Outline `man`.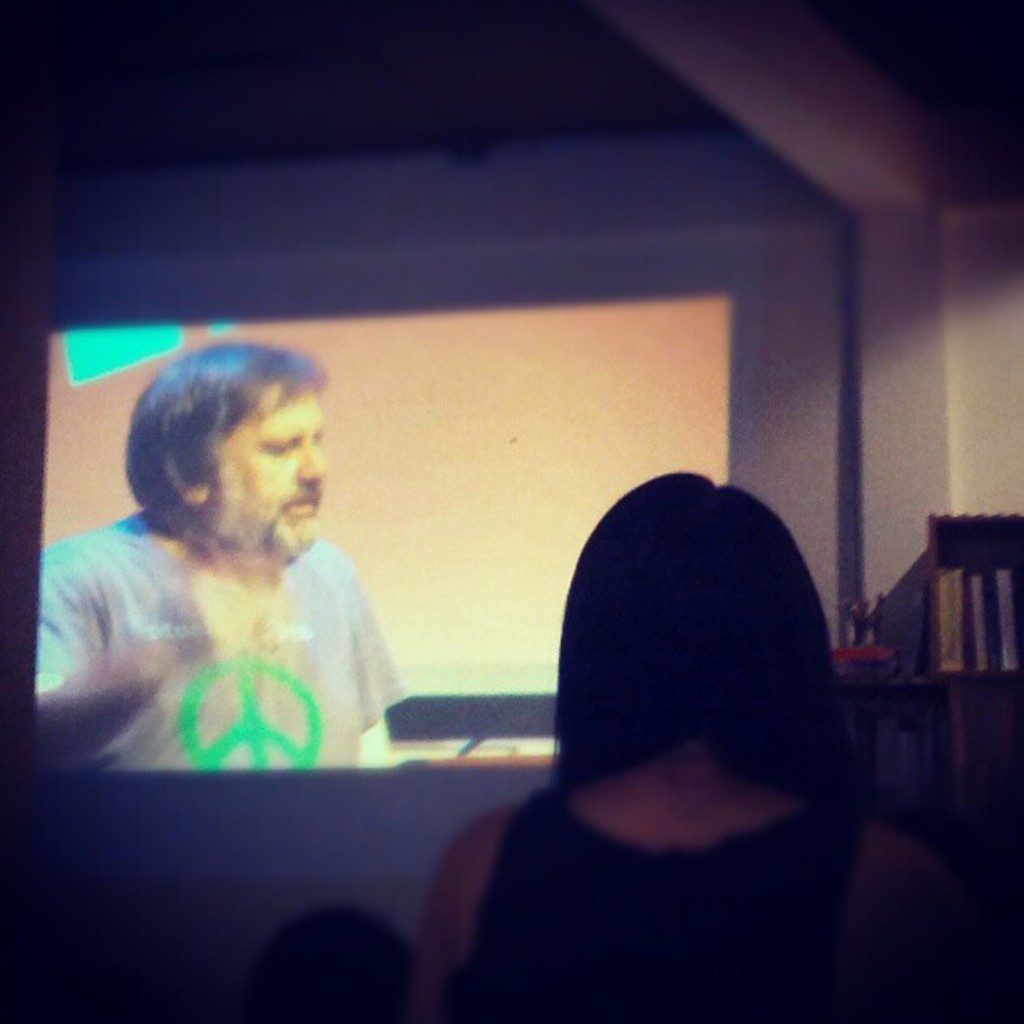
Outline: {"left": 27, "top": 371, "right": 457, "bottom": 813}.
